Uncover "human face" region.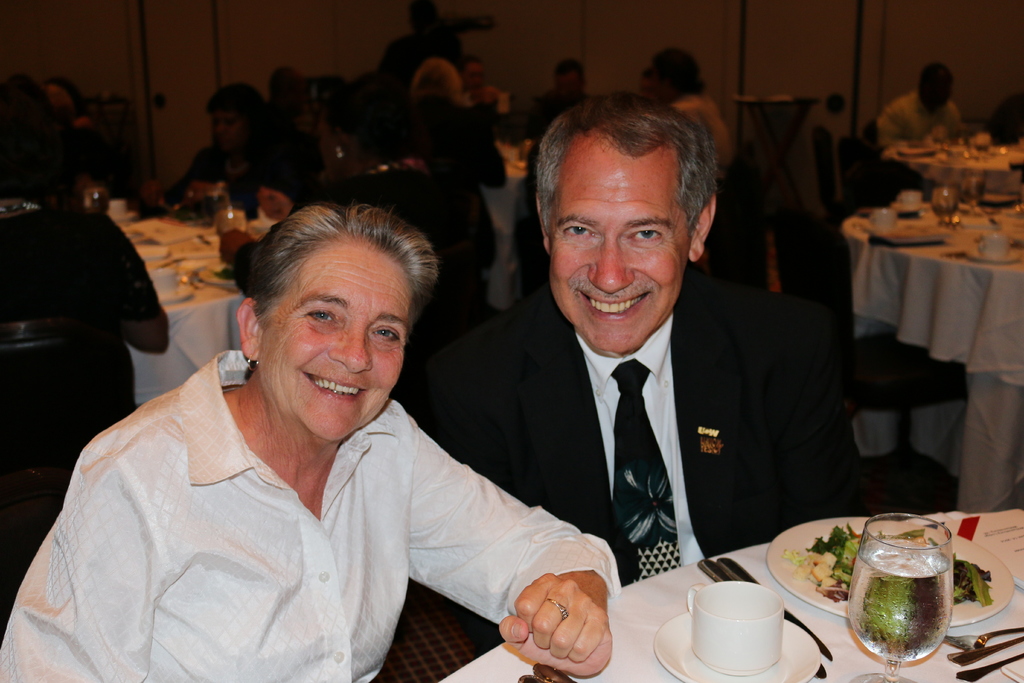
Uncovered: (x1=548, y1=151, x2=686, y2=357).
